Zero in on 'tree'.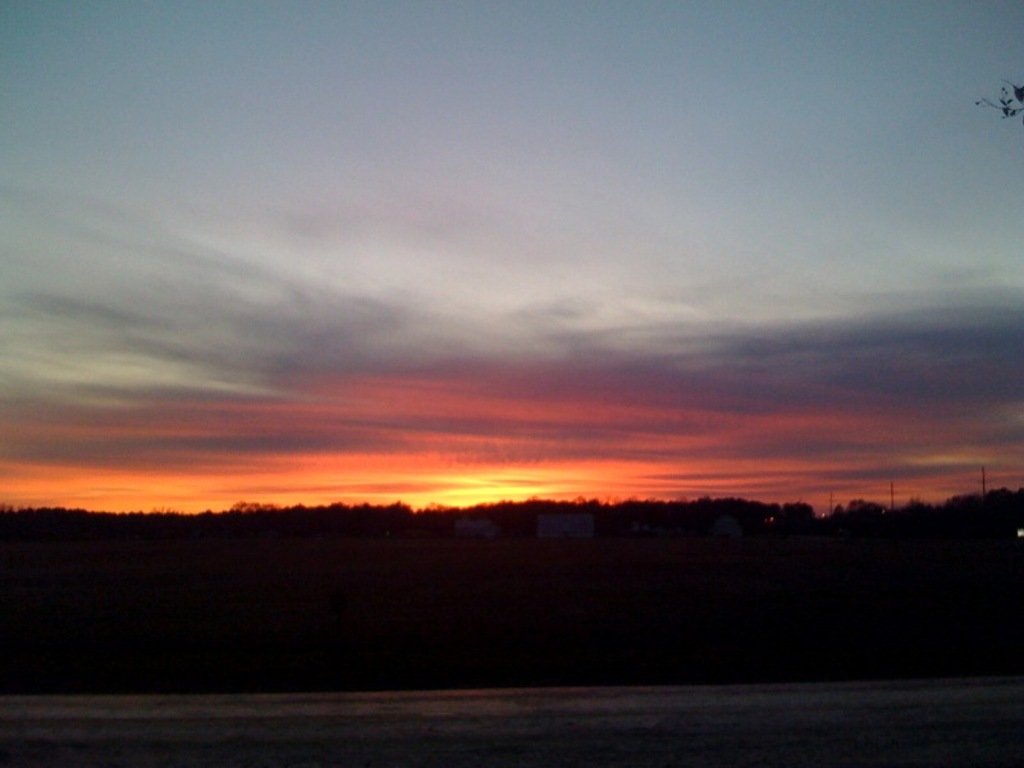
Zeroed in: <bbox>970, 82, 1023, 120</bbox>.
